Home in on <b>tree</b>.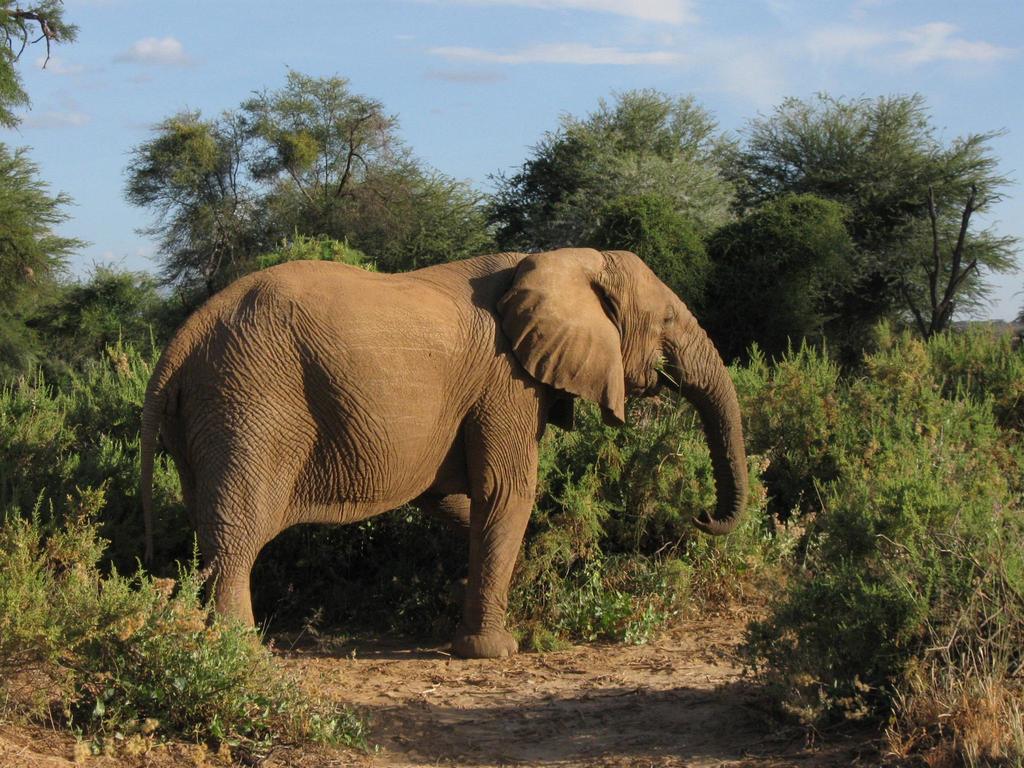
Homed in at (518,73,731,305).
